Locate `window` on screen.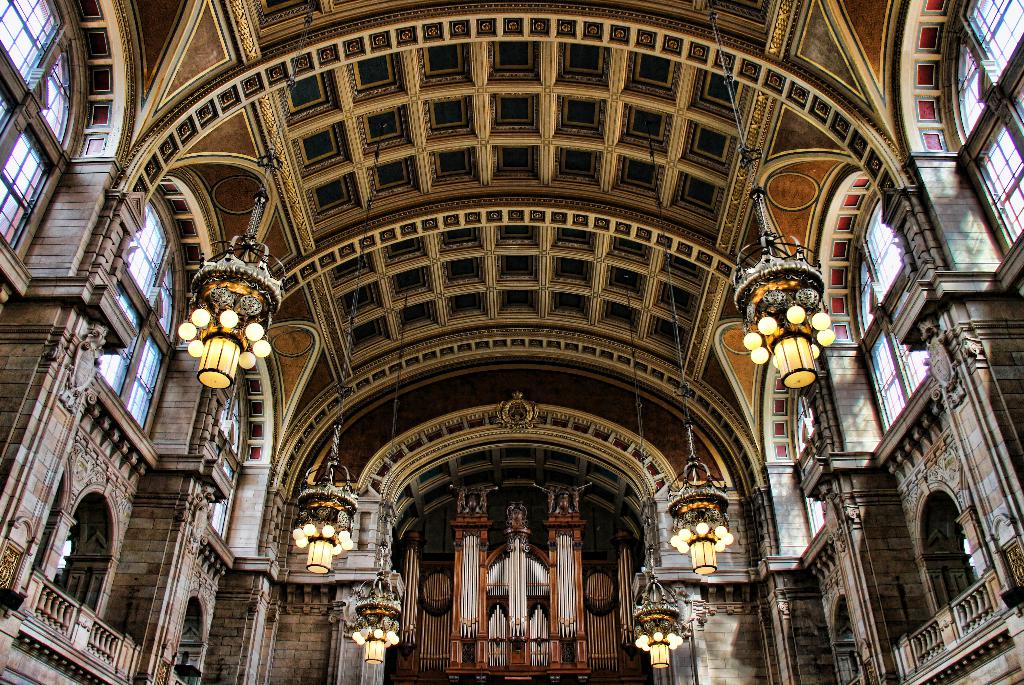
On screen at 151 271 173 340.
